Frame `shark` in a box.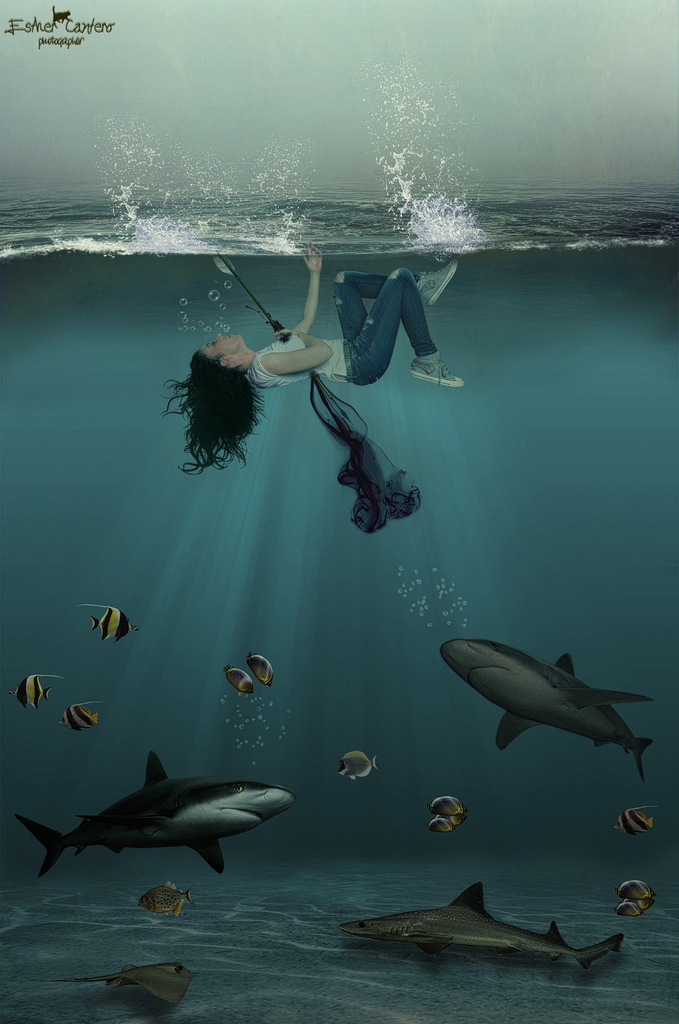
box(15, 756, 293, 886).
